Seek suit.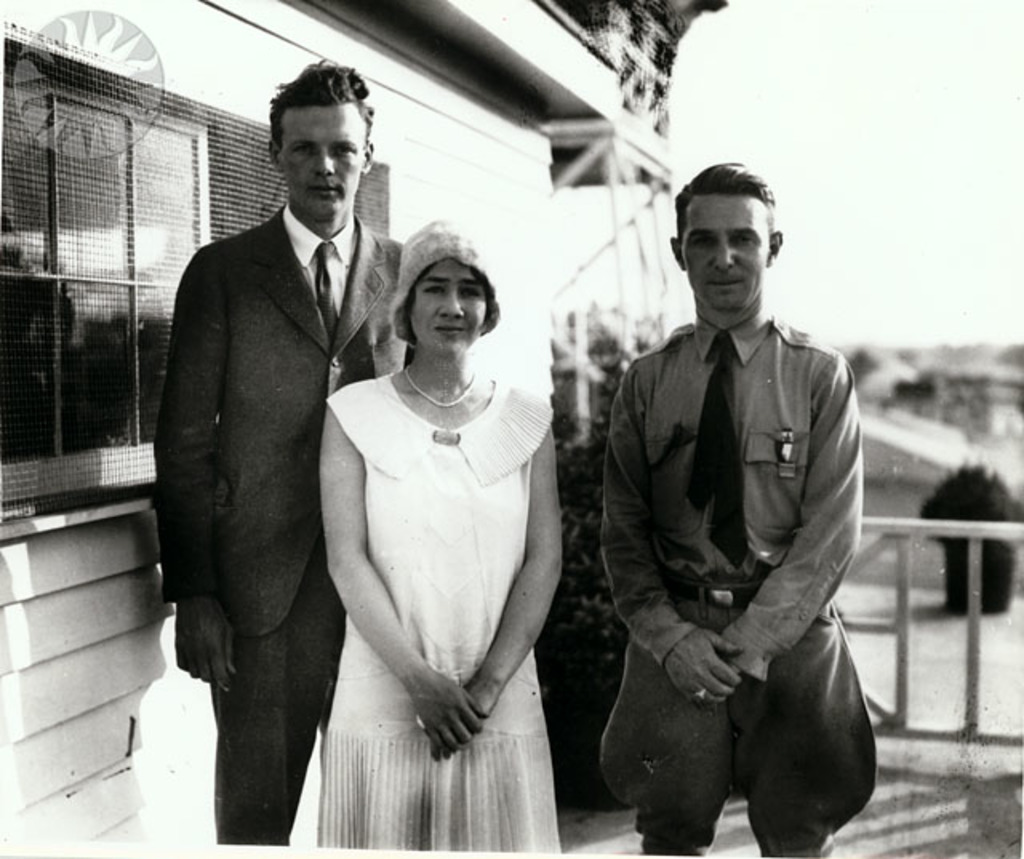
{"left": 165, "top": 197, "right": 360, "bottom": 827}.
